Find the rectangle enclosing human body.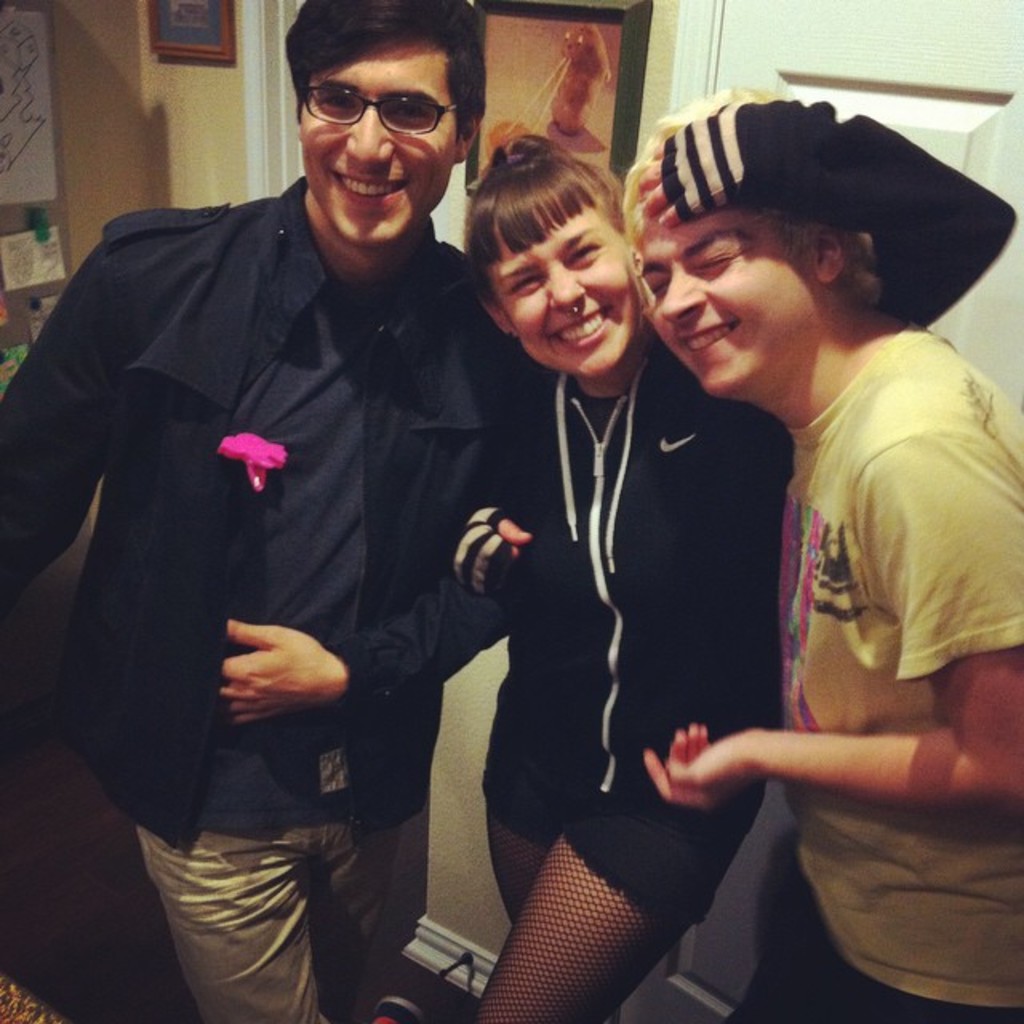
bbox=[453, 80, 1019, 1021].
